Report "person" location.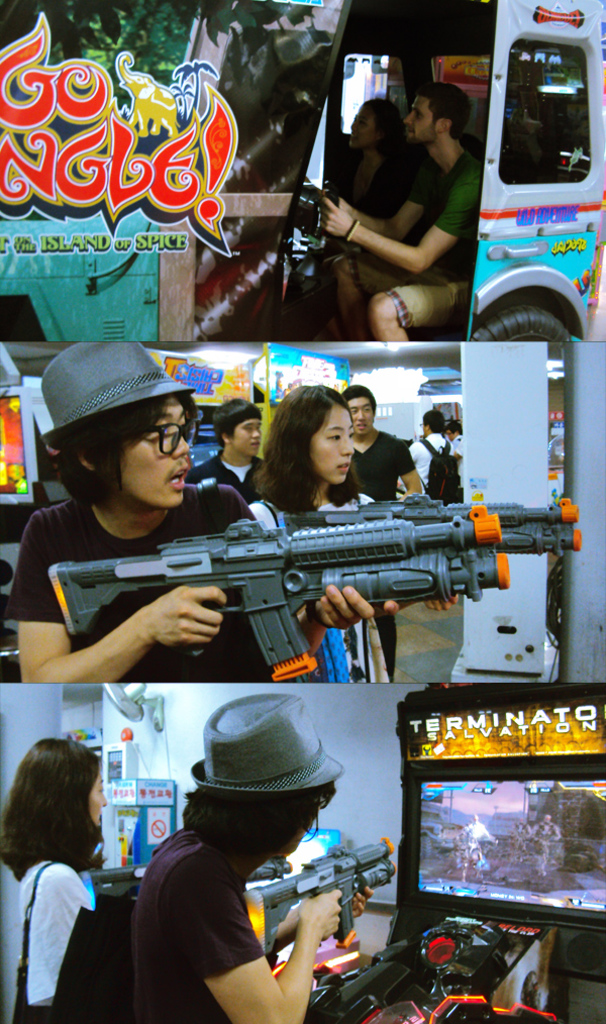
Report: <box>287,100,415,347</box>.
